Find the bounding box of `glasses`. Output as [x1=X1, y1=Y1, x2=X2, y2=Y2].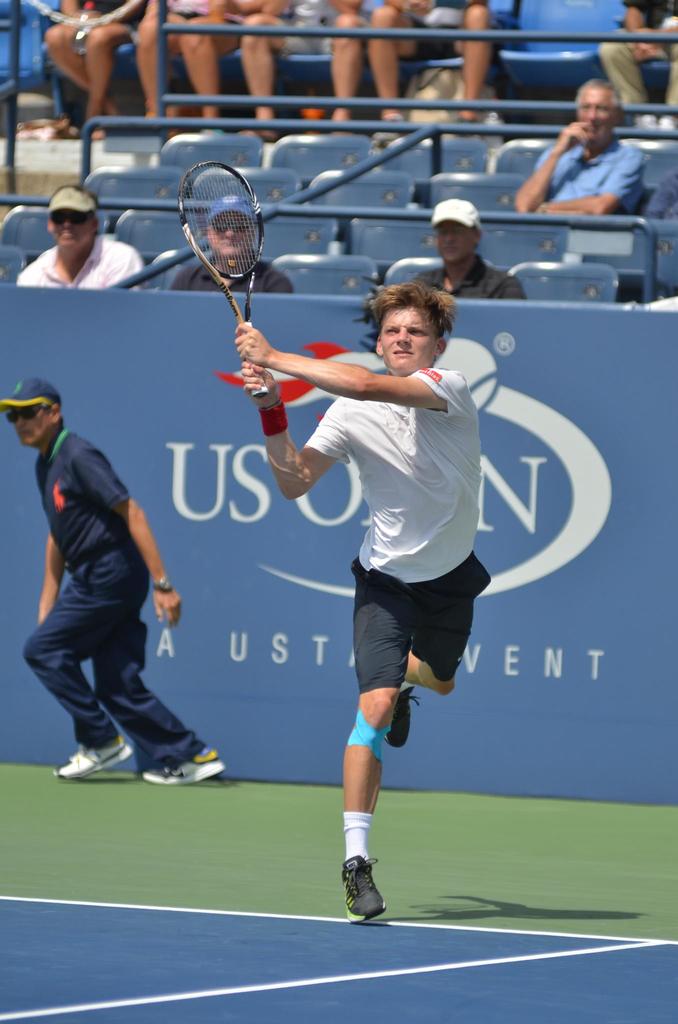
[x1=1, y1=404, x2=49, y2=426].
